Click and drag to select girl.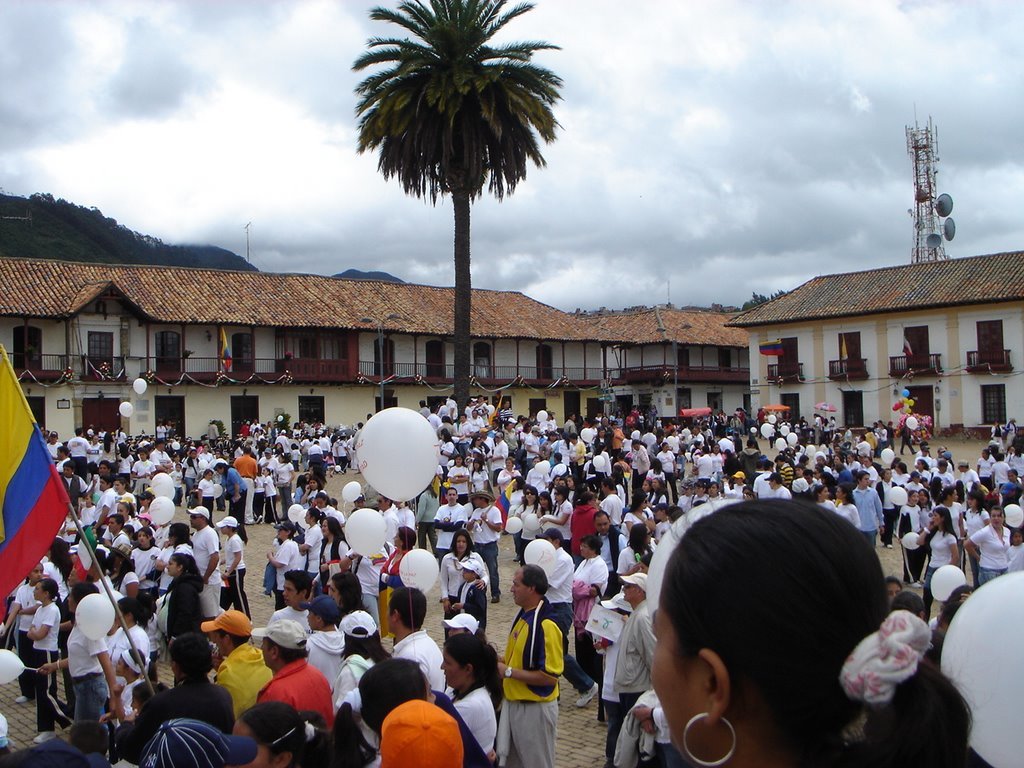
Selection: rect(211, 518, 246, 627).
